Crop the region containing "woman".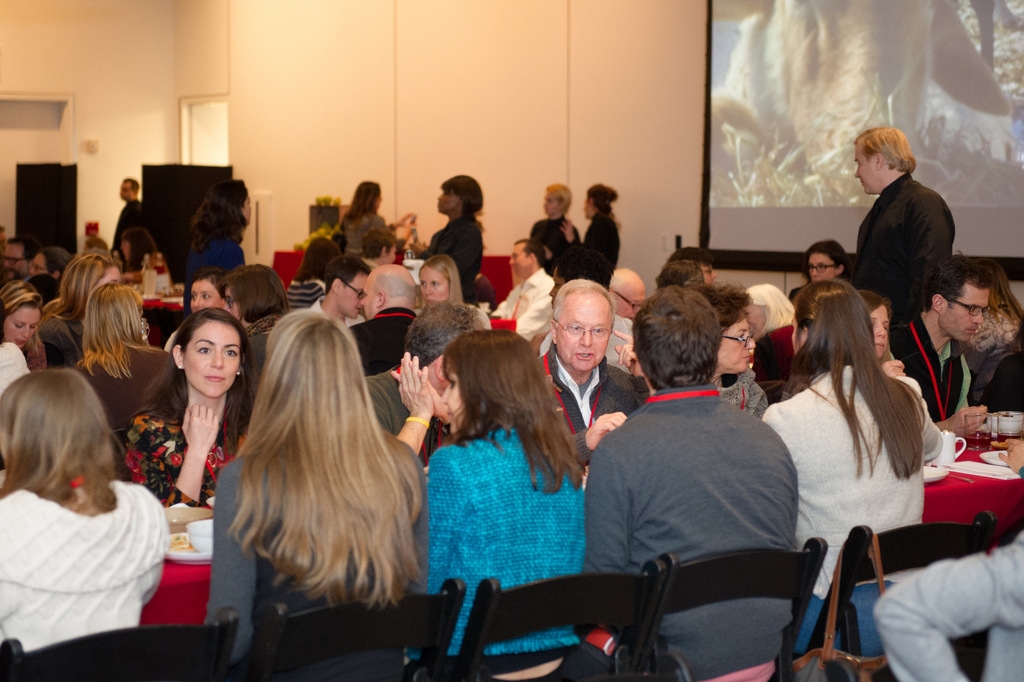
Crop region: 0 367 178 652.
